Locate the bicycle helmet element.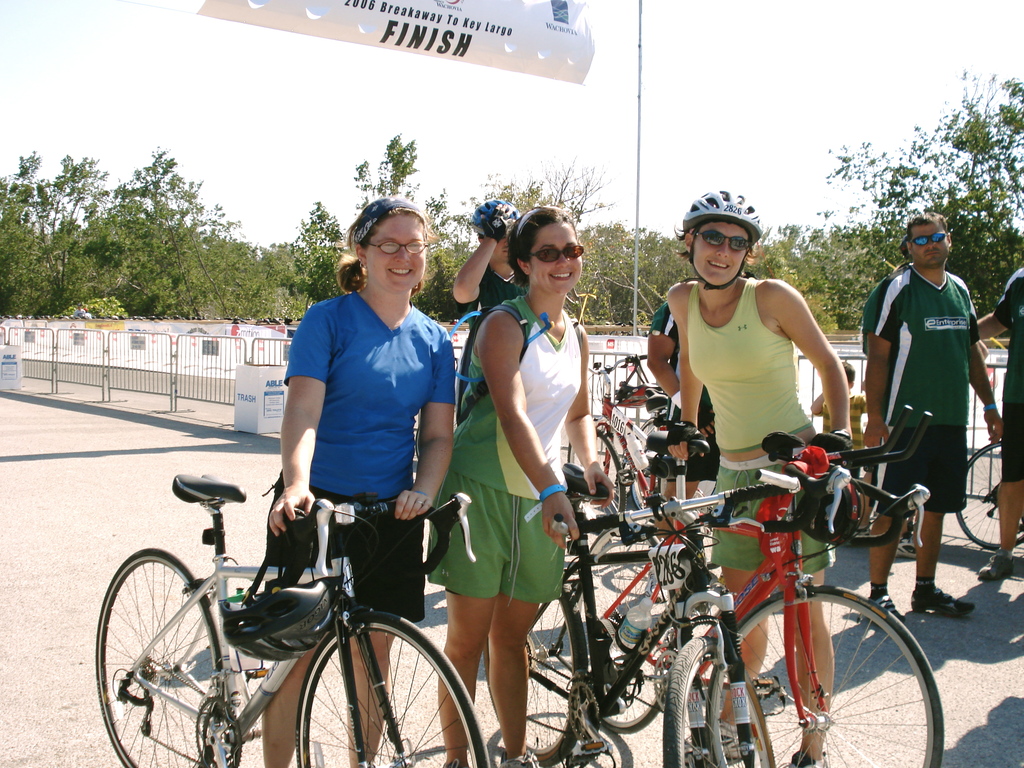
Element bbox: box(469, 196, 516, 236).
